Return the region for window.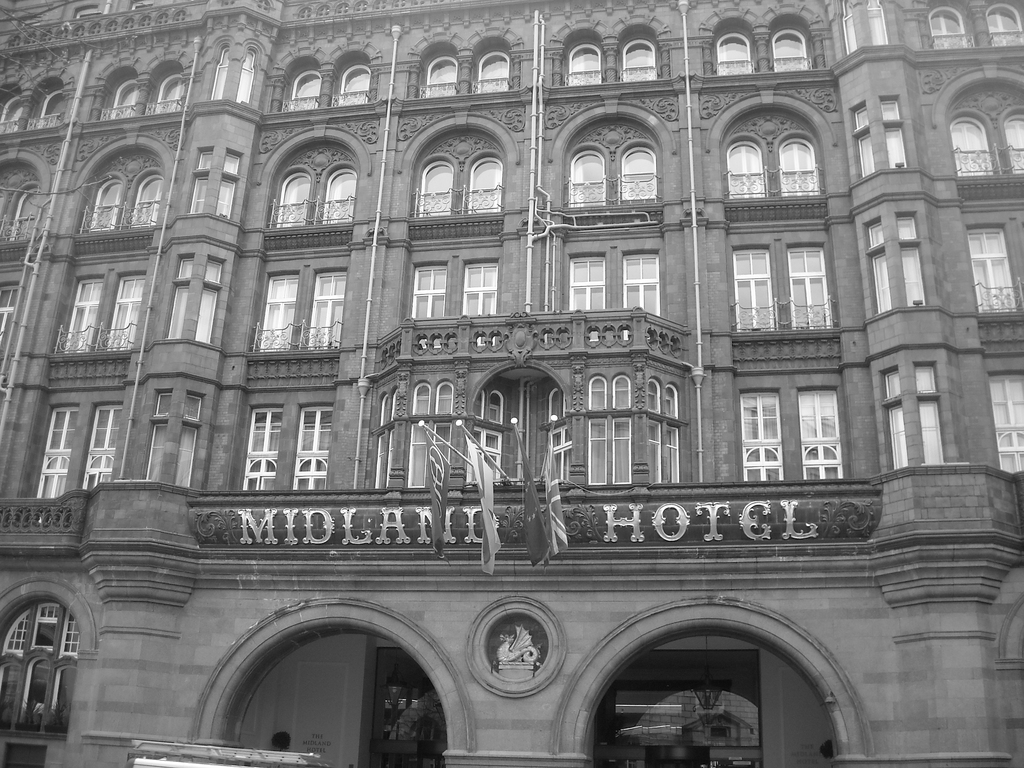
select_region(463, 388, 505, 483).
